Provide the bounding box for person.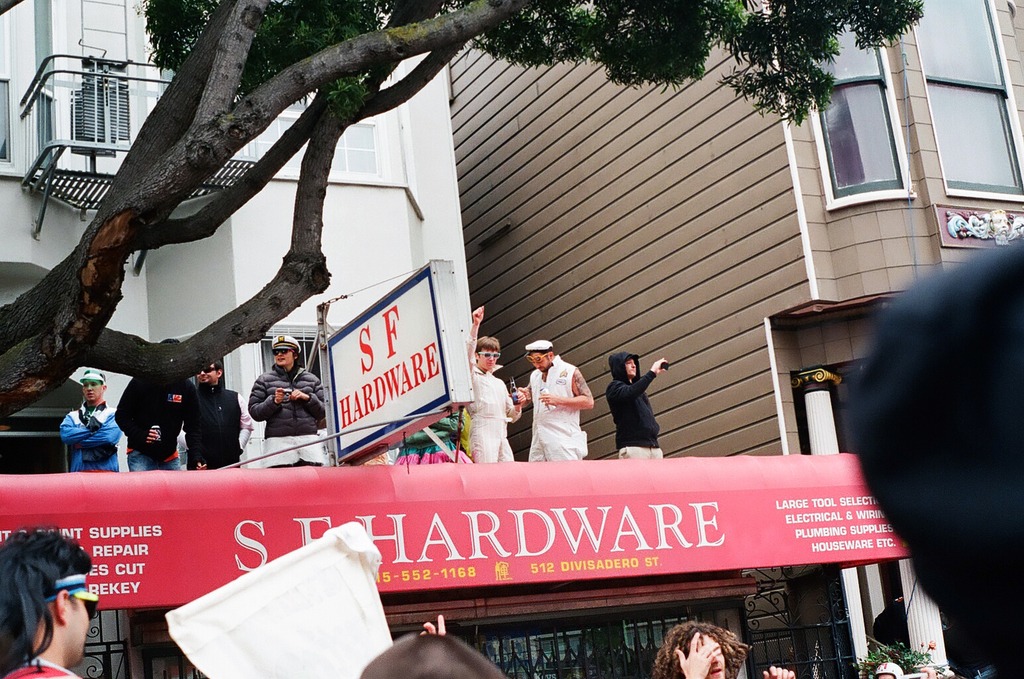
{"x1": 171, "y1": 361, "x2": 259, "y2": 467}.
